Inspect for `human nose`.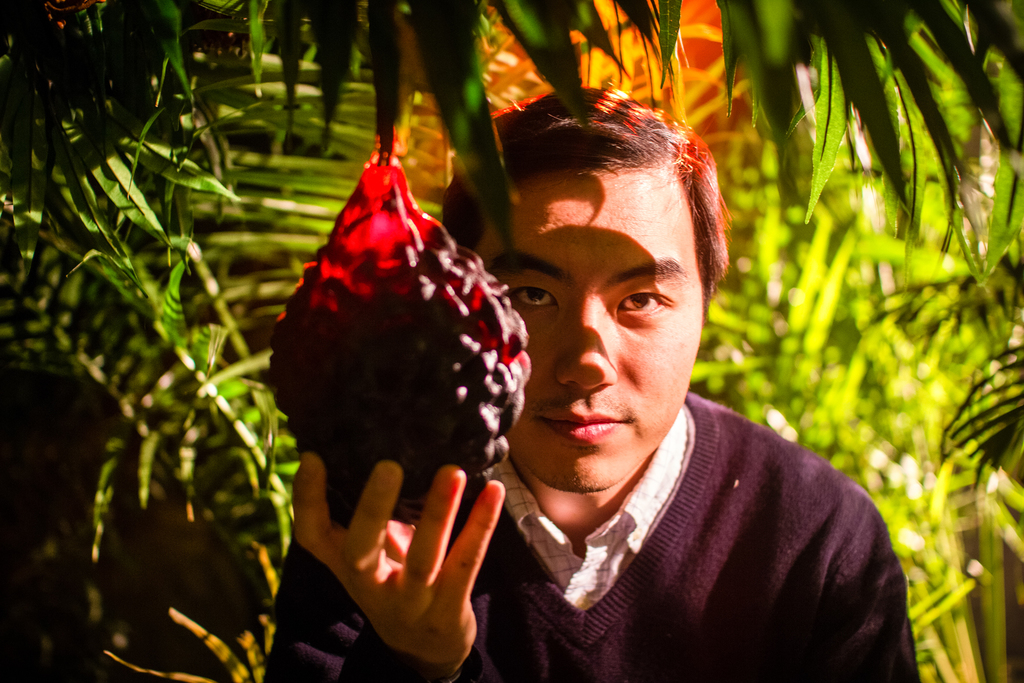
Inspection: Rect(551, 298, 615, 388).
